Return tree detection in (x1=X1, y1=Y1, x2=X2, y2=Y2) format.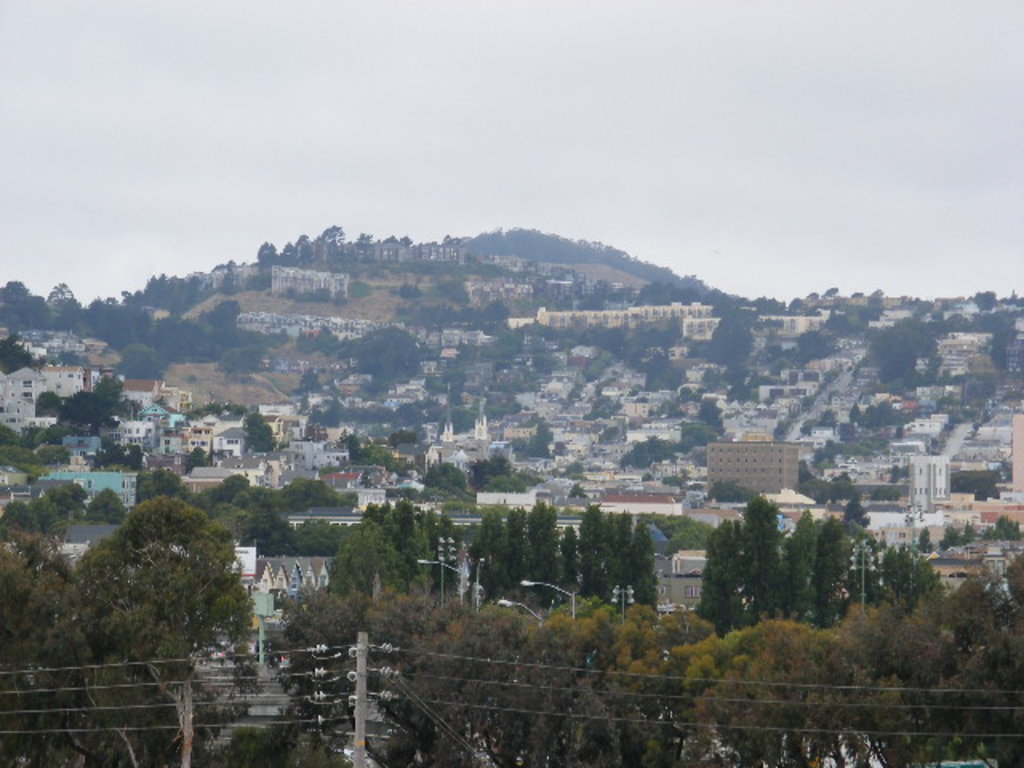
(x1=798, y1=461, x2=814, y2=483).
